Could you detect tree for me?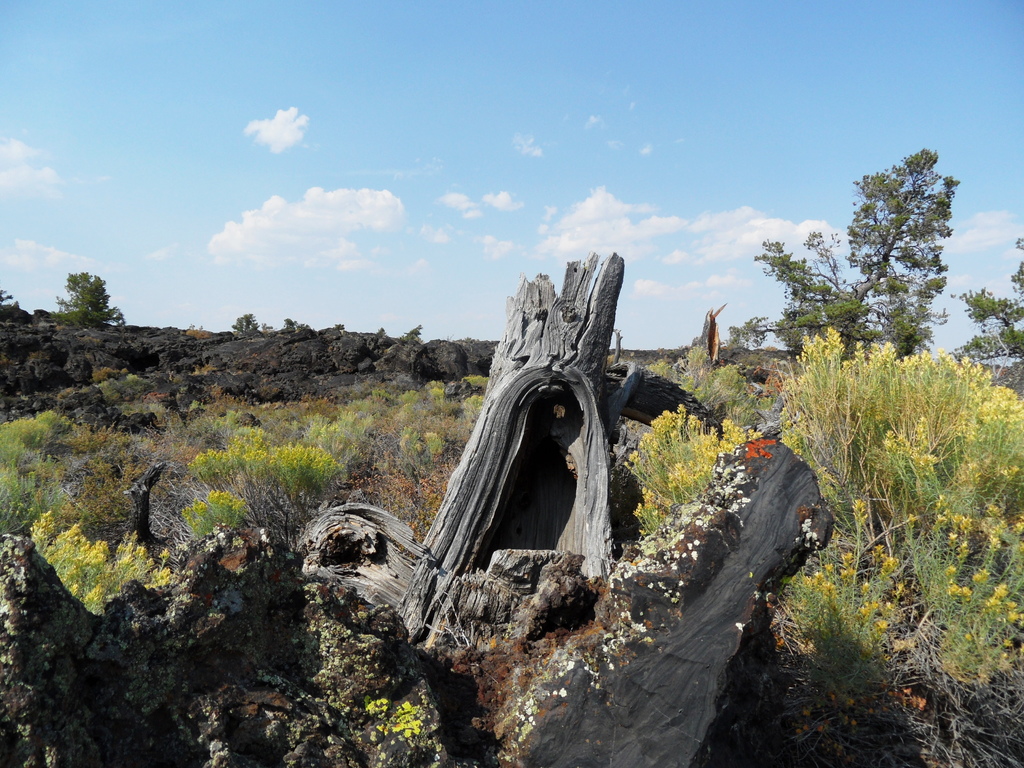
Detection result: [228, 307, 262, 336].
